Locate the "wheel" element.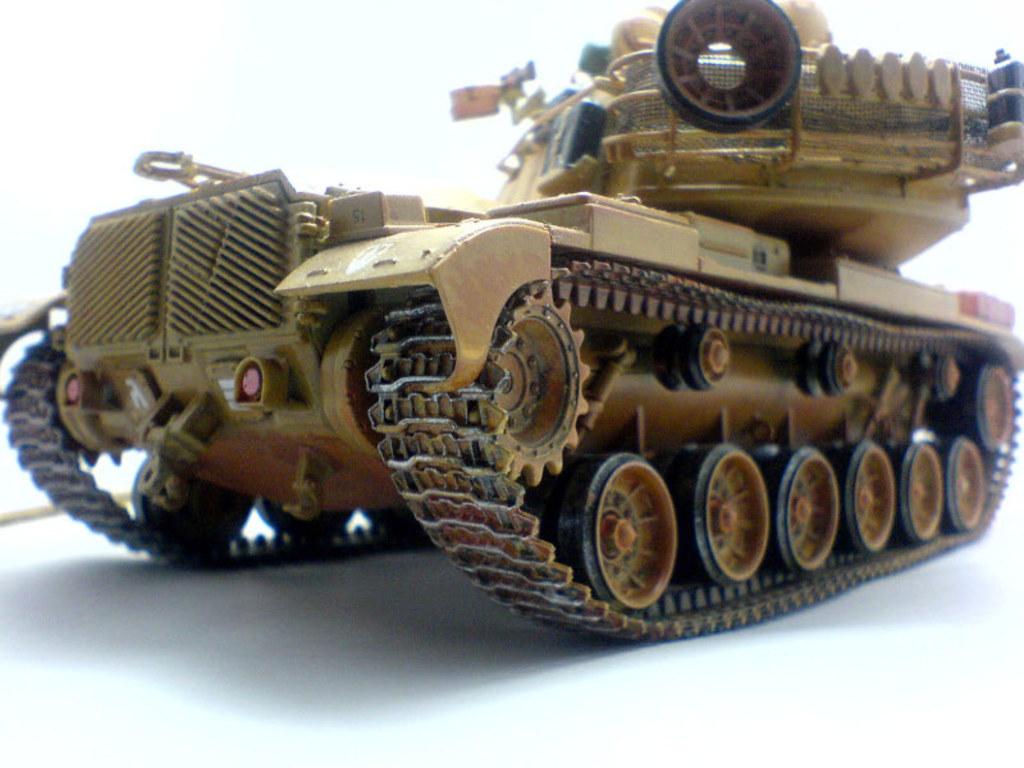
Element bbox: crop(777, 443, 840, 575).
